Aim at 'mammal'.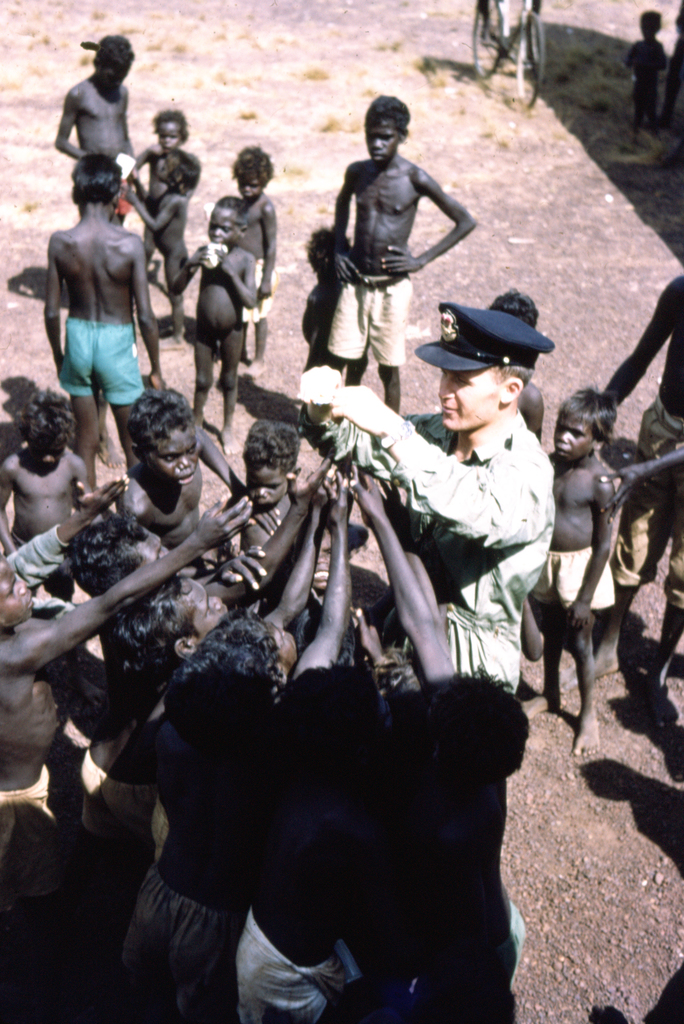
Aimed at pyautogui.locateOnScreen(119, 469, 355, 1023).
